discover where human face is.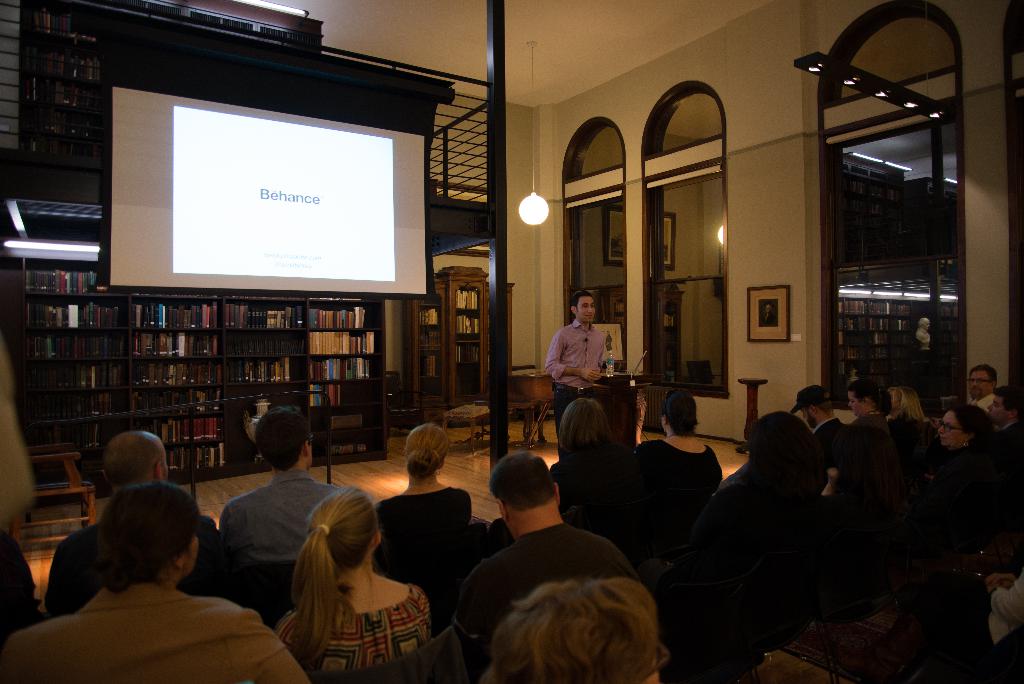
Discovered at <region>983, 393, 1012, 421</region>.
